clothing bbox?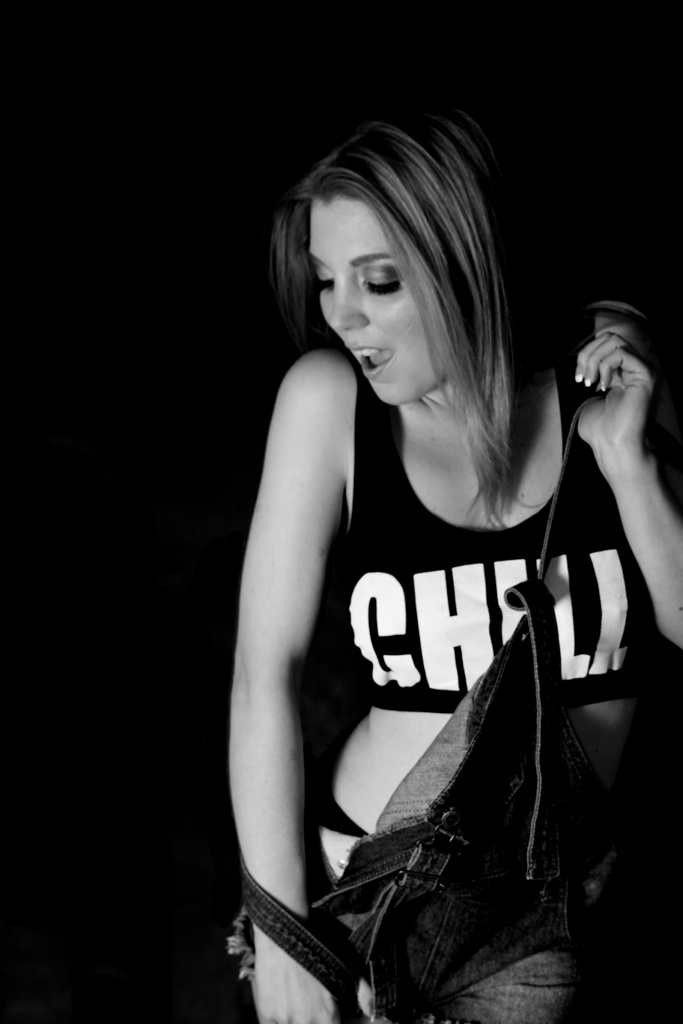
<bbox>266, 348, 613, 954</bbox>
